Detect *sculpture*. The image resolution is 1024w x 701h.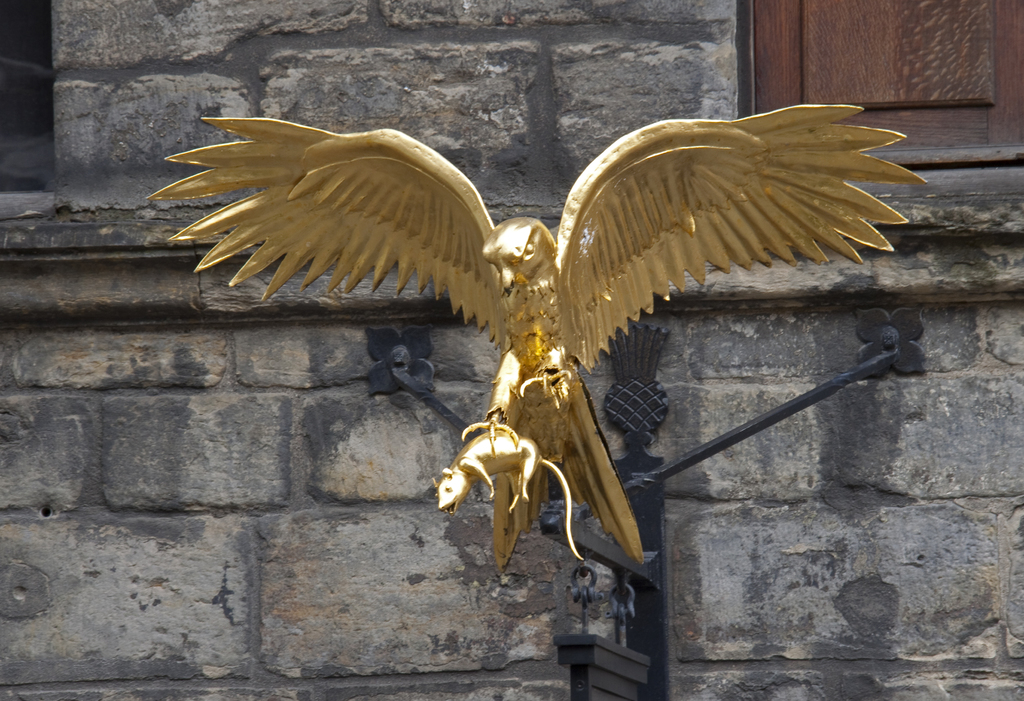
177 98 849 601.
